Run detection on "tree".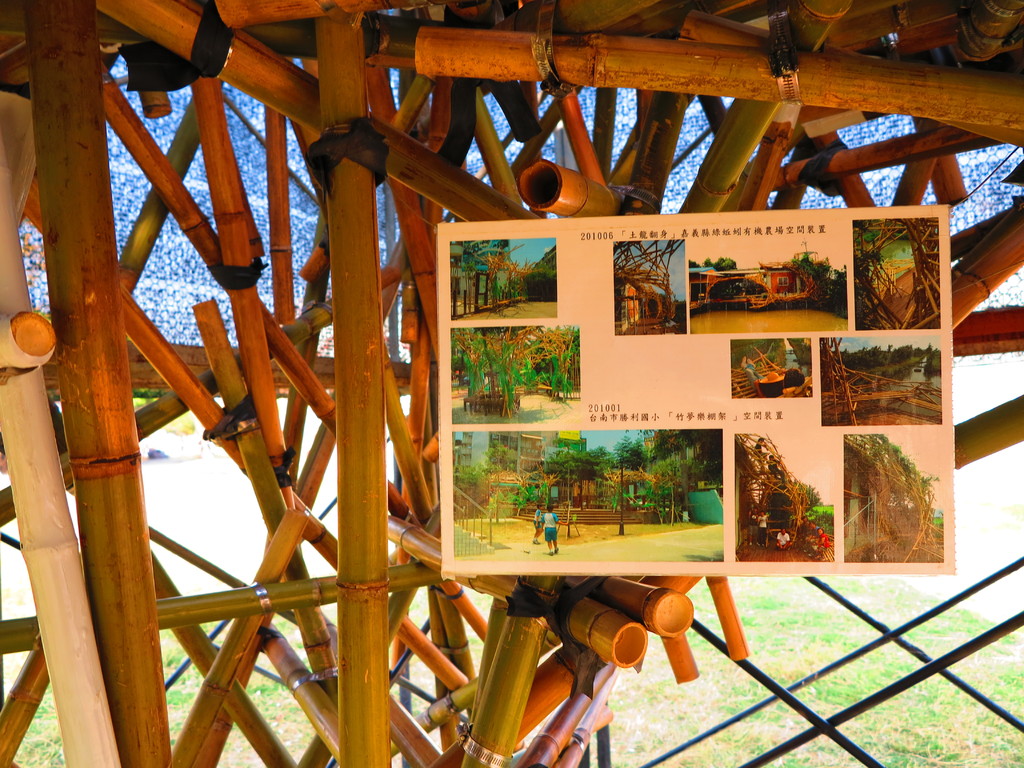
Result: Rect(475, 442, 522, 524).
